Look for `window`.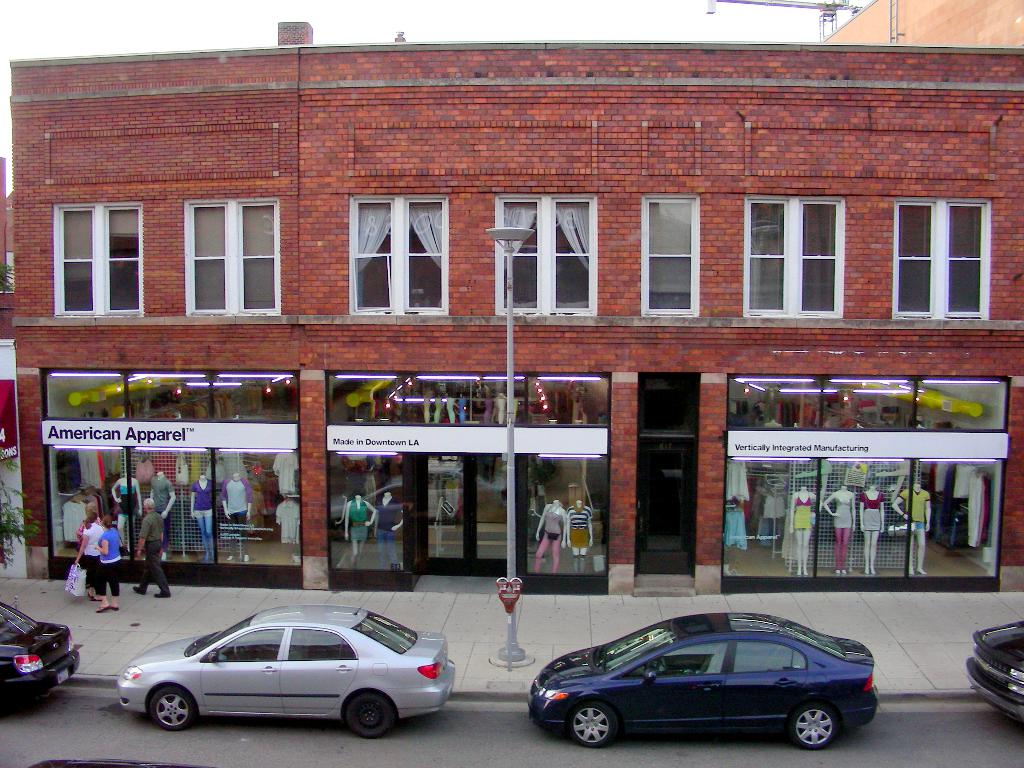
Found: x1=643, y1=195, x2=698, y2=320.
